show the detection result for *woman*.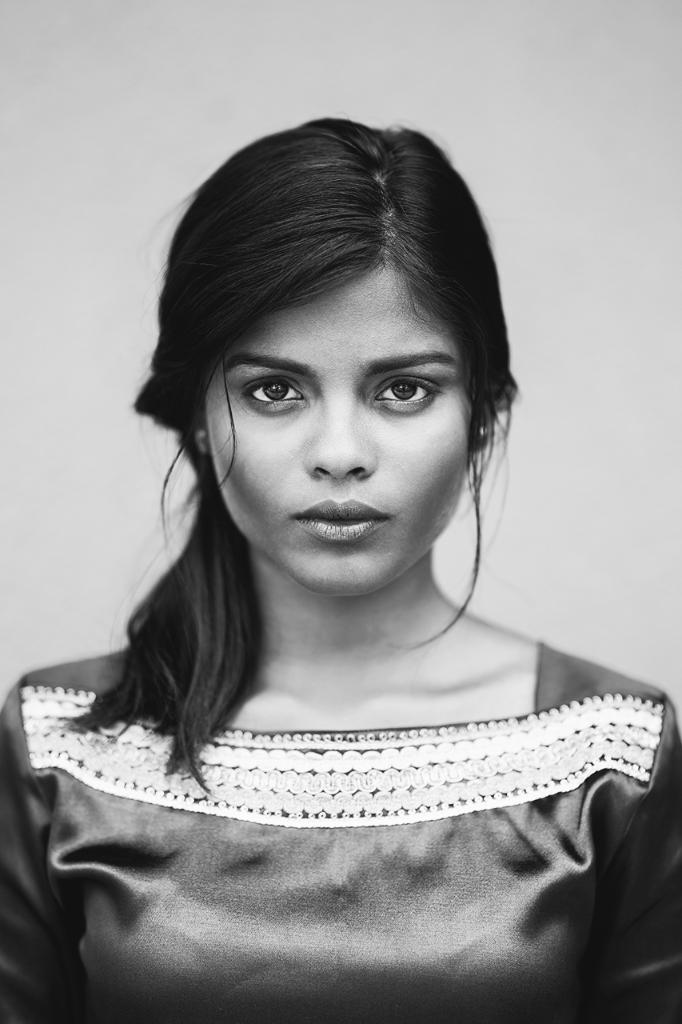
[x1=0, y1=87, x2=648, y2=1014].
